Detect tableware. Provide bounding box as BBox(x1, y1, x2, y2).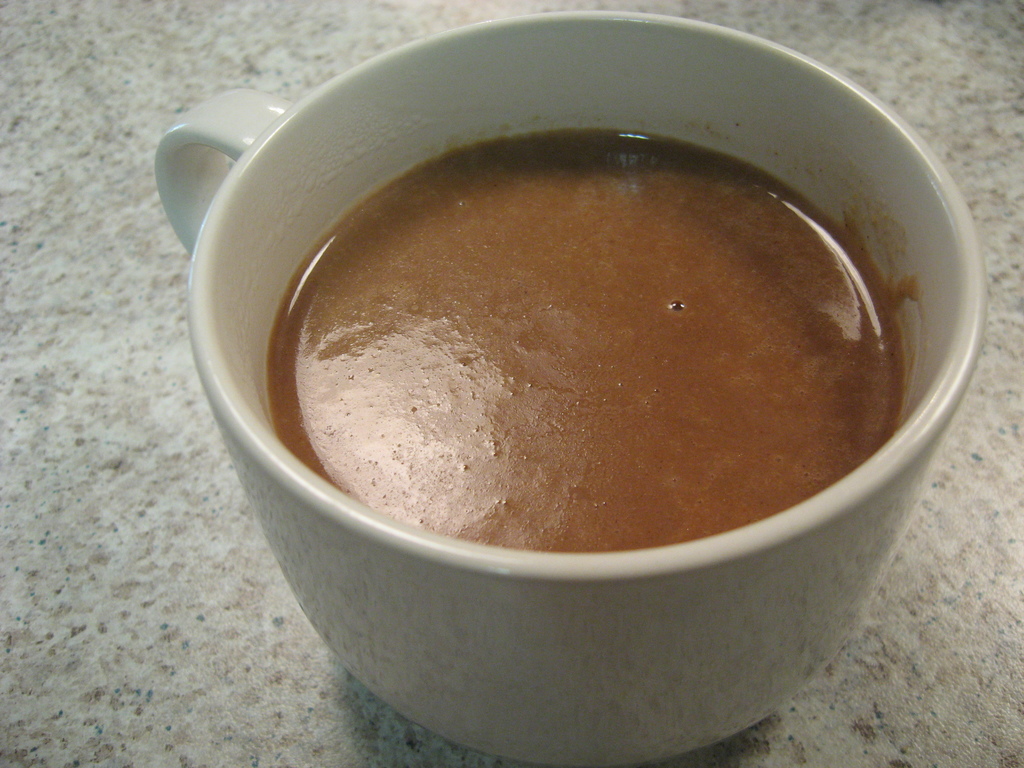
BBox(173, 20, 977, 767).
